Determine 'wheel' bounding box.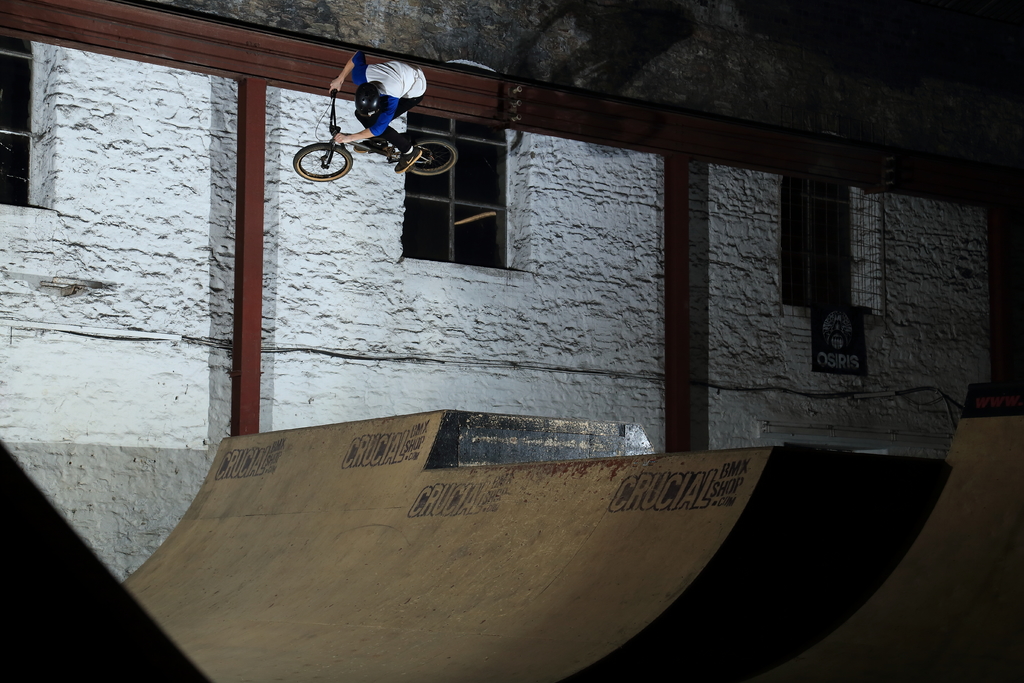
Determined: bbox=(291, 138, 354, 186).
